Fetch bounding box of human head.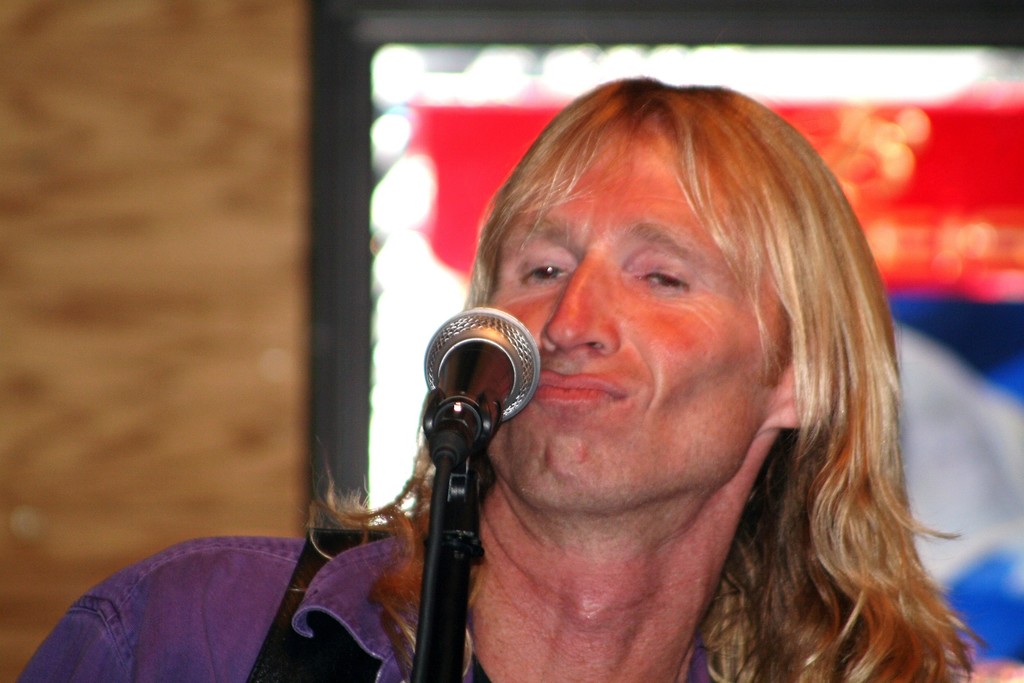
Bbox: detection(459, 80, 858, 509).
